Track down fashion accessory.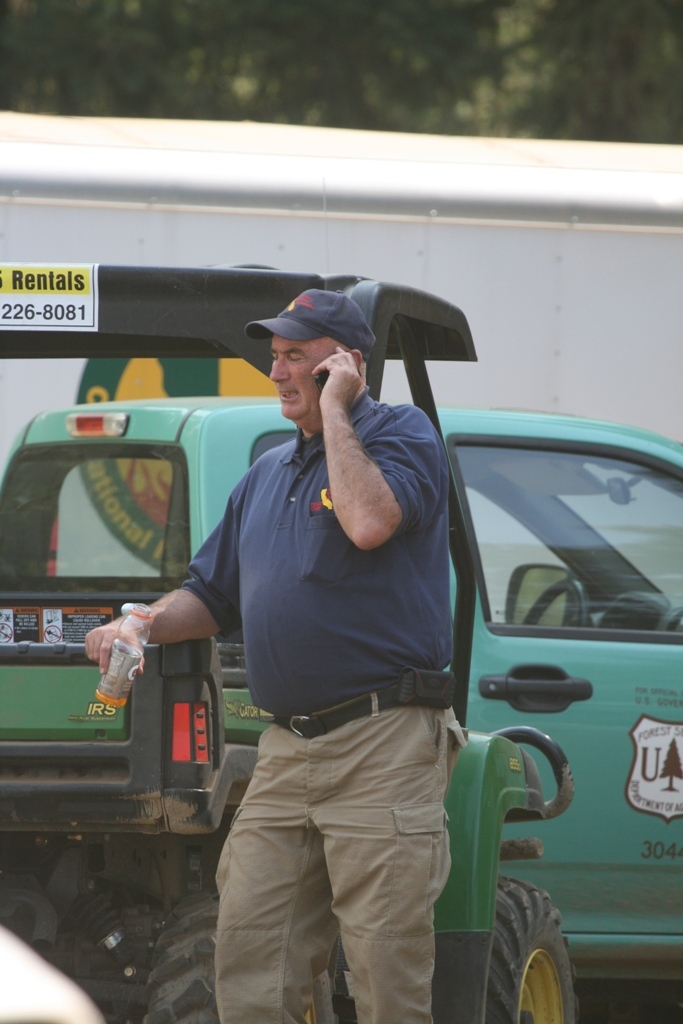
Tracked to [left=269, top=684, right=406, bottom=737].
